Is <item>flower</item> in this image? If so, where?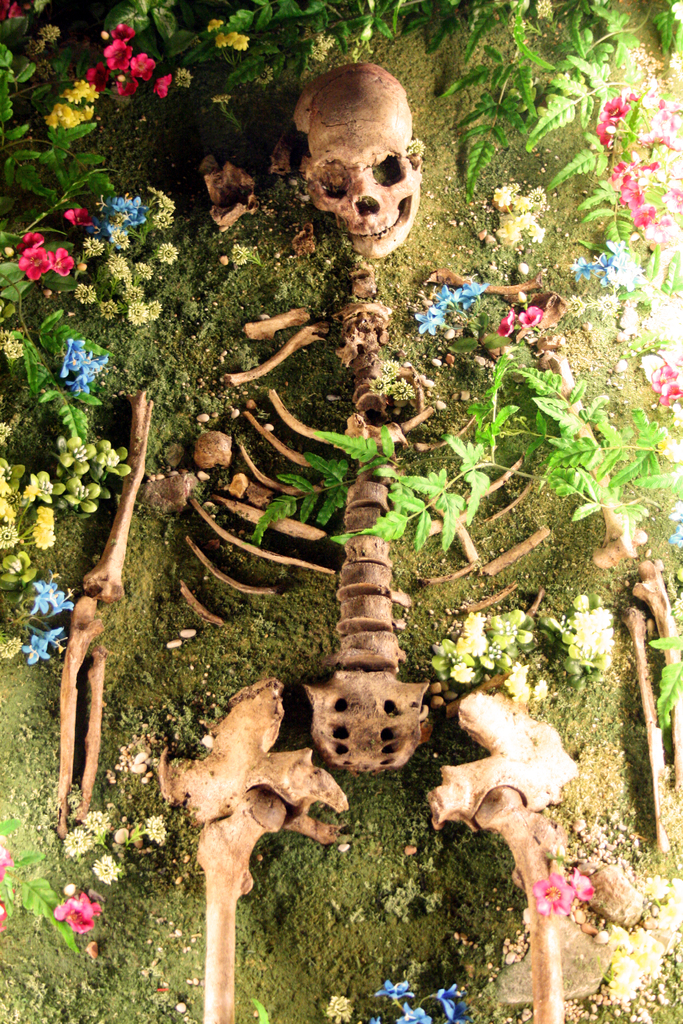
Yes, at [497, 316, 516, 340].
